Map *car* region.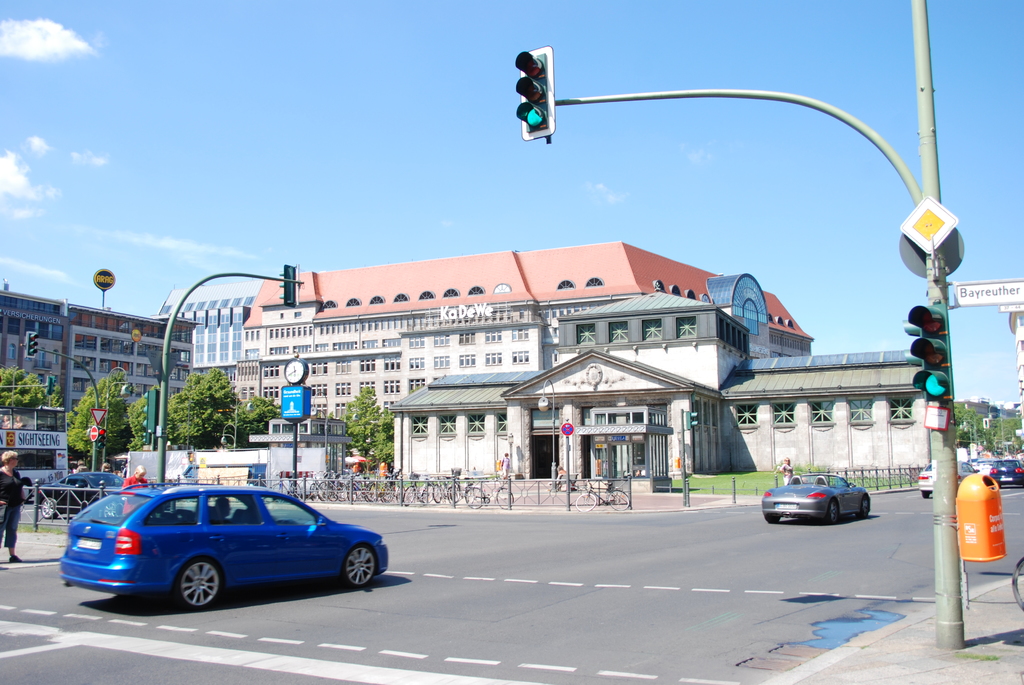
Mapped to 973 455 1023 482.
